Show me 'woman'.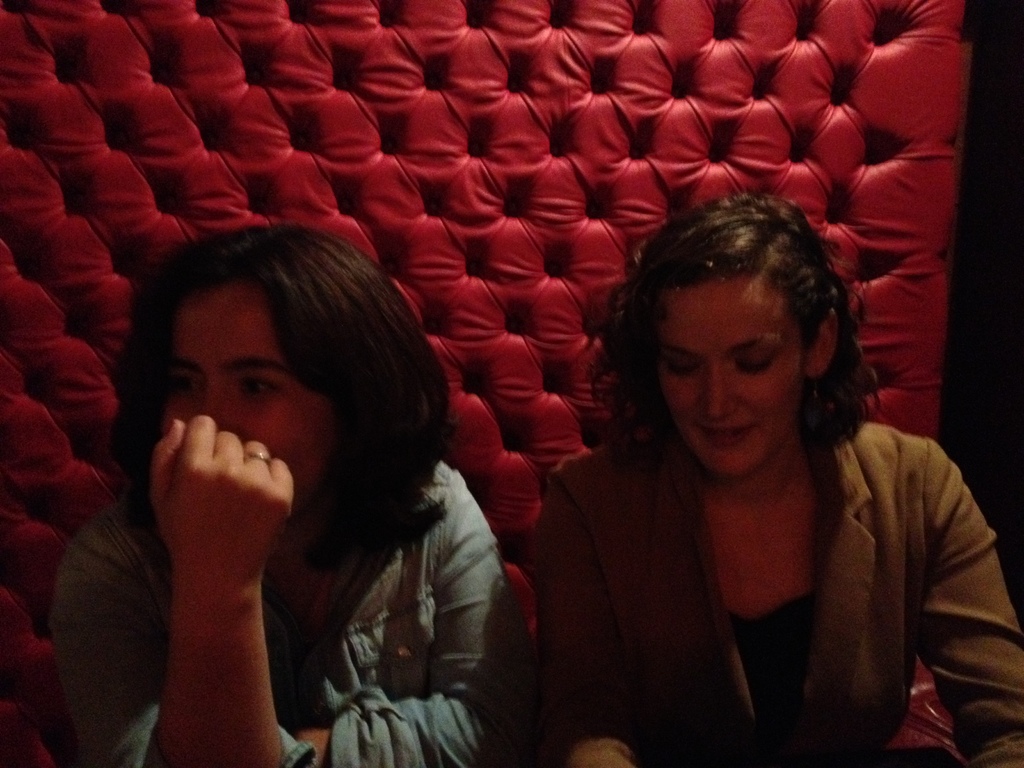
'woman' is here: <box>45,217,551,767</box>.
